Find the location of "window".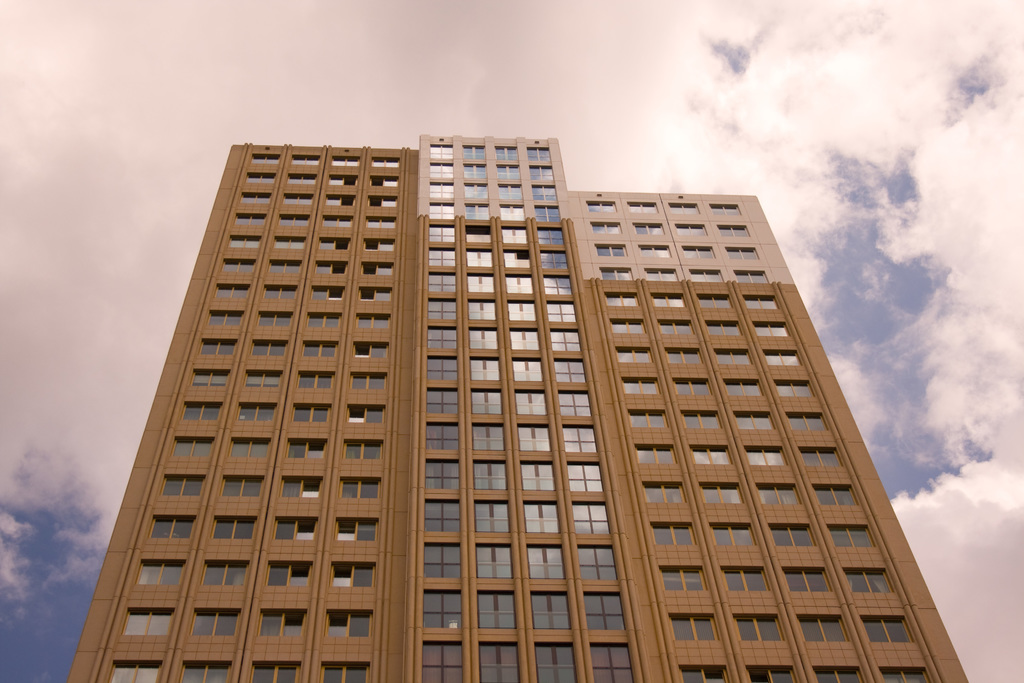
Location: {"left": 294, "top": 404, "right": 332, "bottom": 424}.
